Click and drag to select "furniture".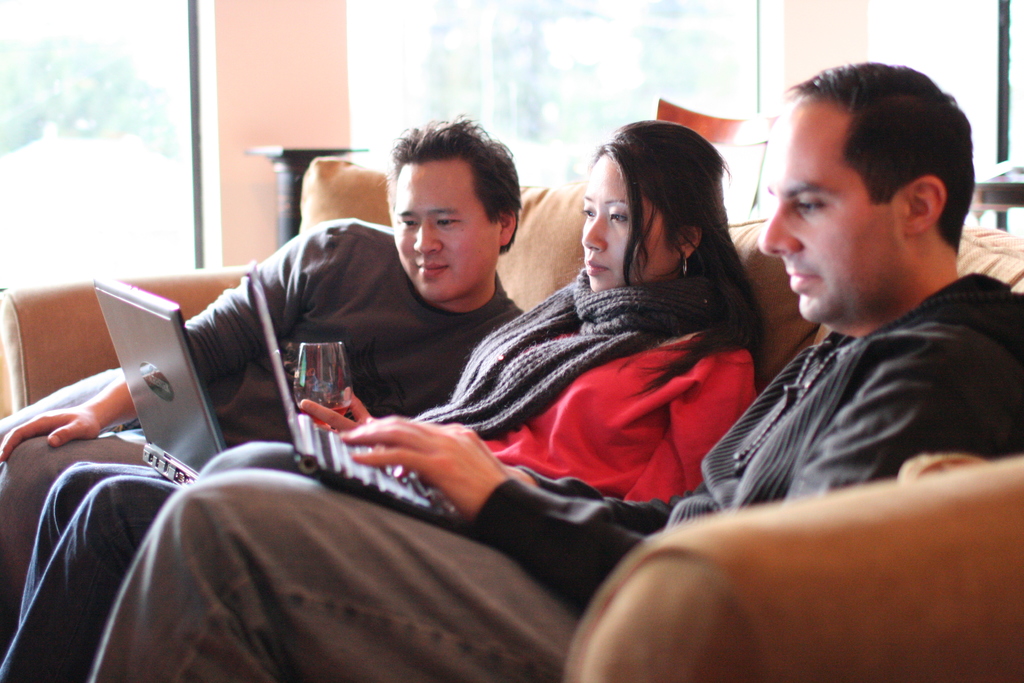
Selection: crop(0, 154, 1023, 682).
